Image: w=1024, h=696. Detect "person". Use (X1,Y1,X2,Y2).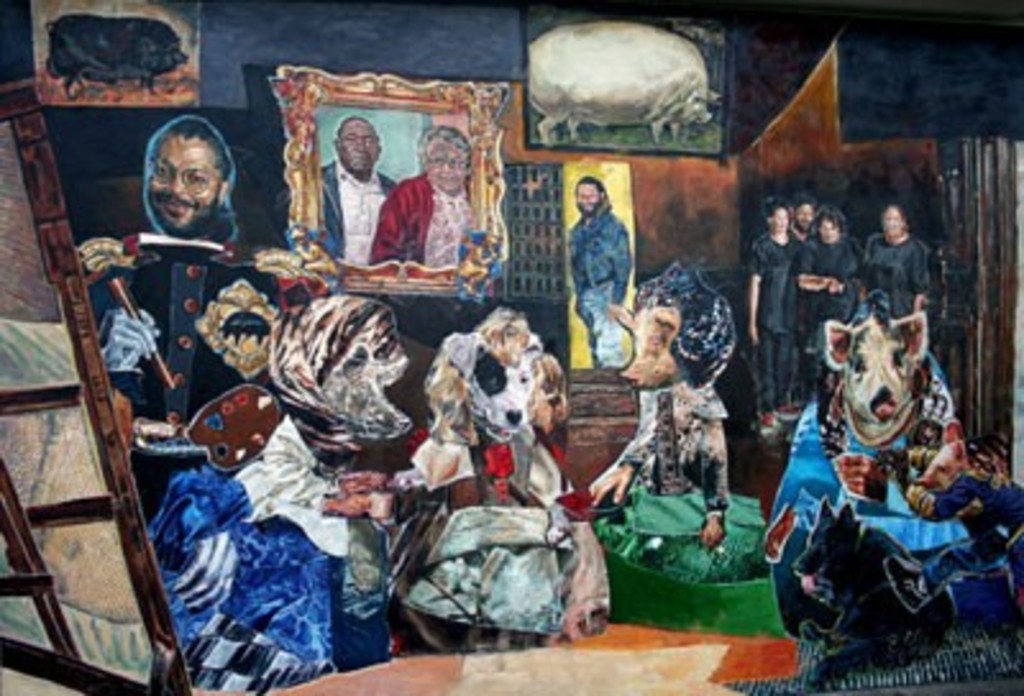
(323,113,394,269).
